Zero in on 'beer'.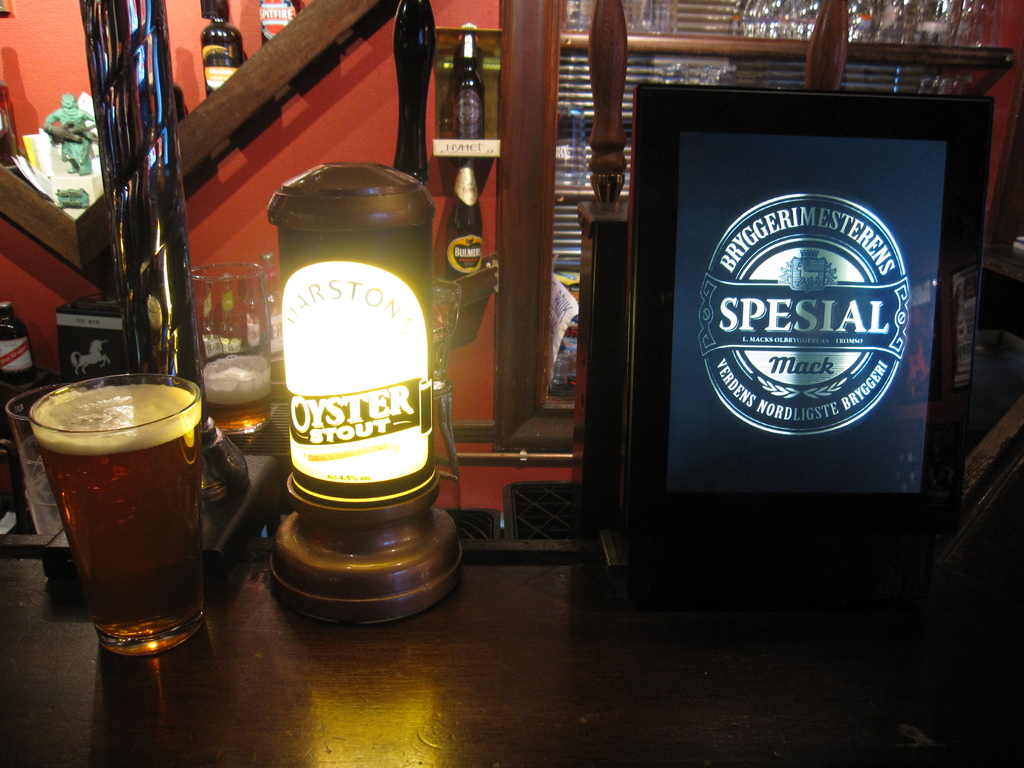
Zeroed in: (left=30, top=374, right=219, bottom=660).
